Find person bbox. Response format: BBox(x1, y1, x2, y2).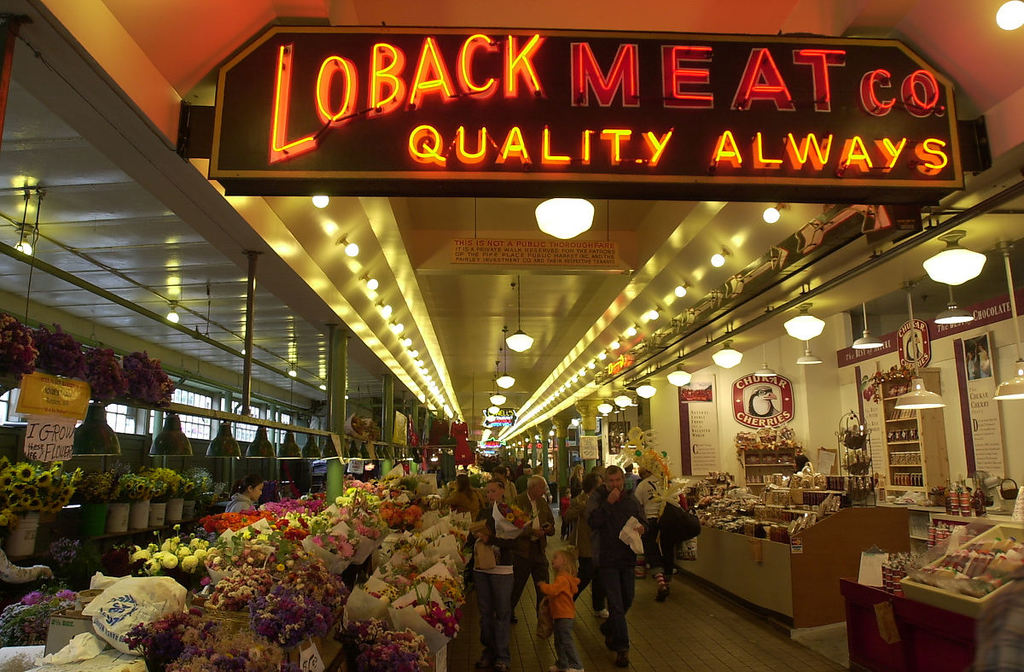
BBox(462, 476, 529, 670).
